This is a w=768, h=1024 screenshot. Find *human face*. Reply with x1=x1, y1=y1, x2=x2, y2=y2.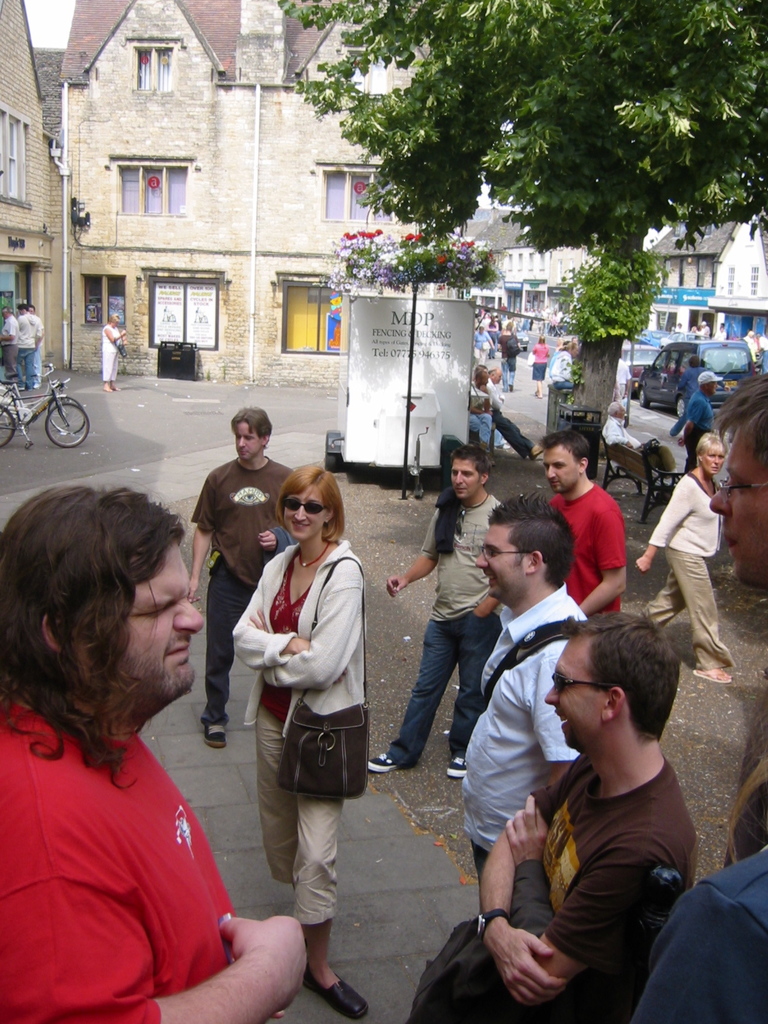
x1=550, y1=643, x2=608, y2=746.
